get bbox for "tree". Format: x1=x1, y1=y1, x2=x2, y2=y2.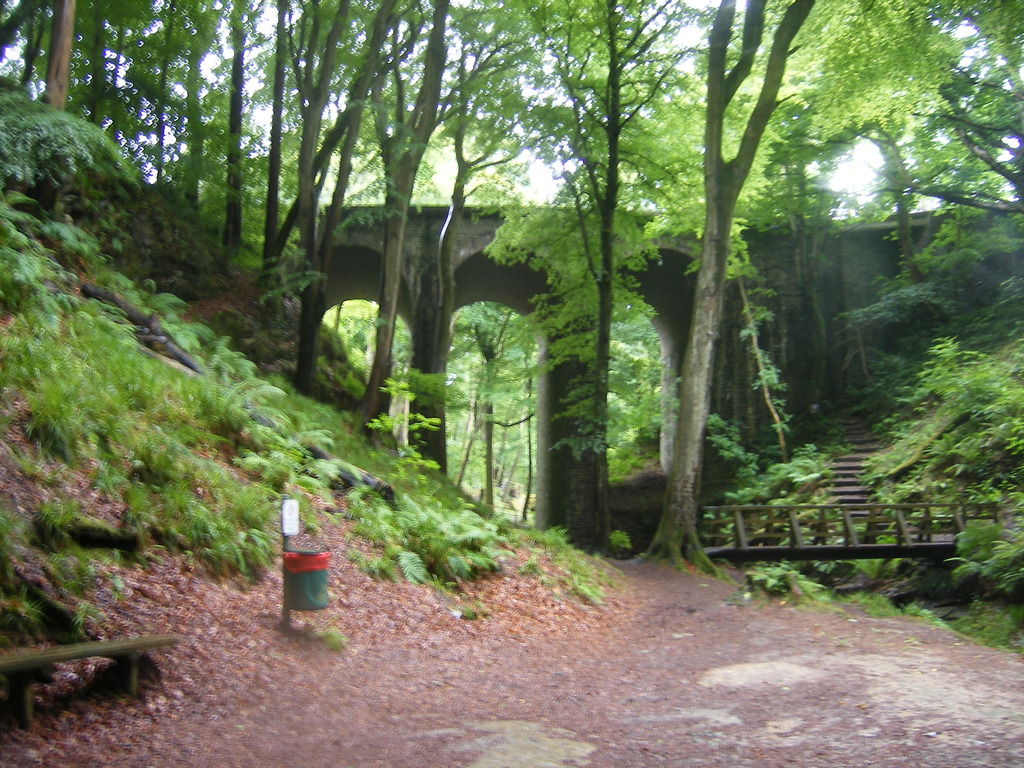
x1=889, y1=0, x2=1023, y2=245.
